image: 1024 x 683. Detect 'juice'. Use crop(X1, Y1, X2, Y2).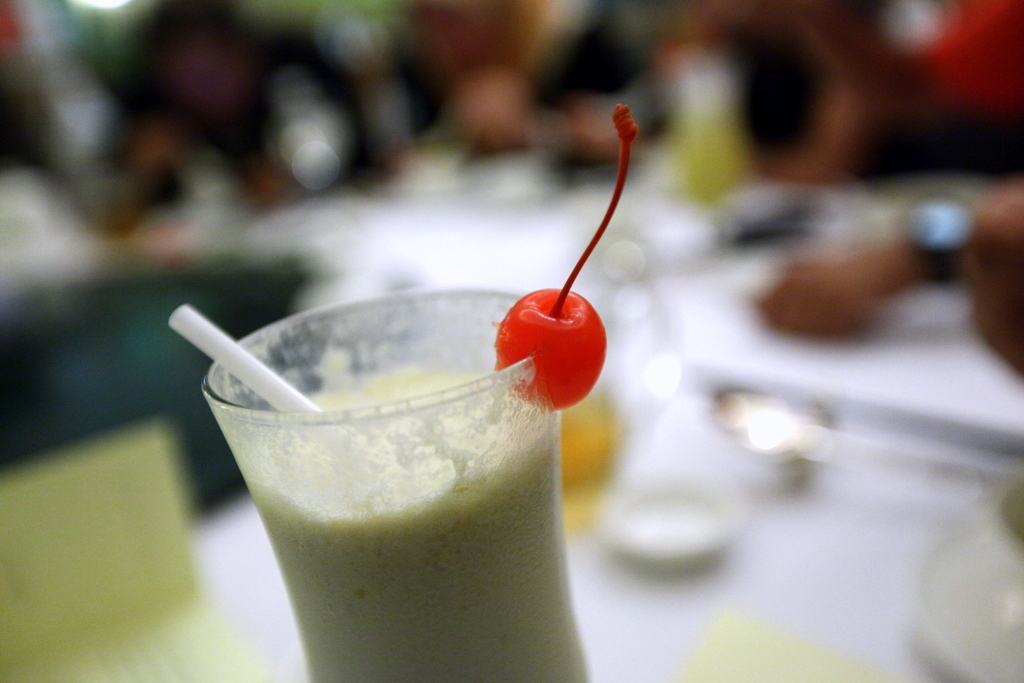
crop(192, 287, 597, 678).
